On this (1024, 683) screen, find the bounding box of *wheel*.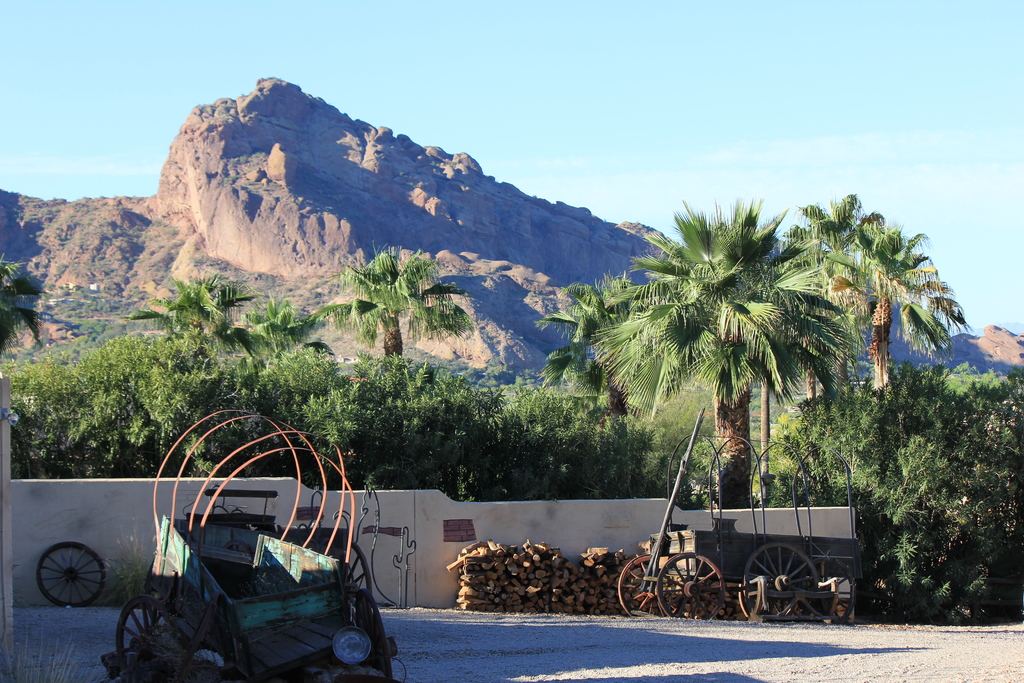
Bounding box: (36,540,100,605).
